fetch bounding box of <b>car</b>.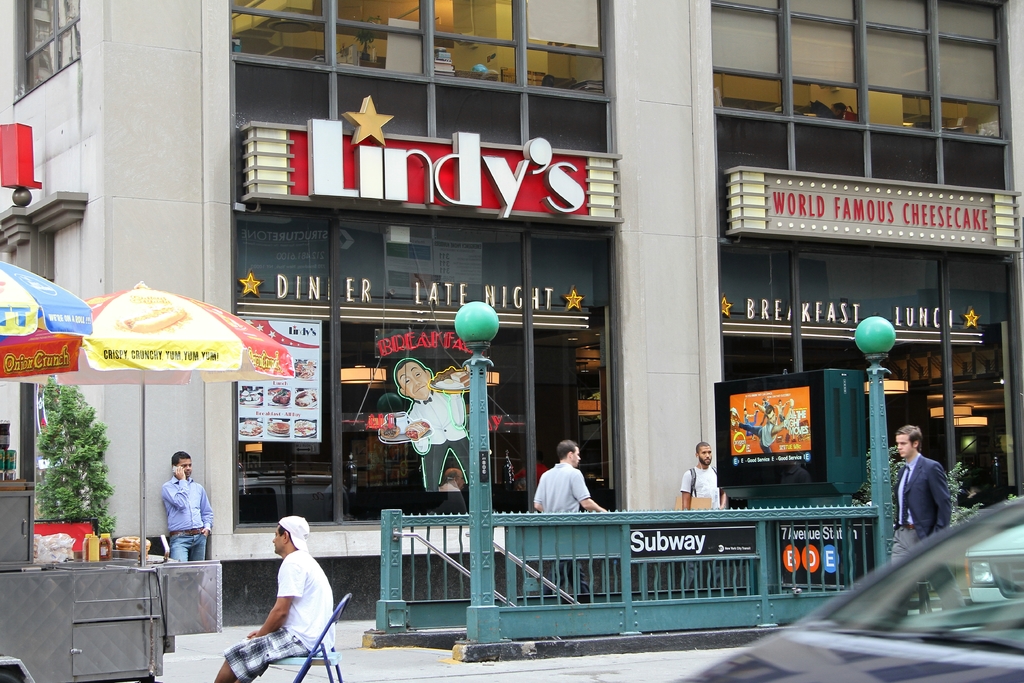
Bbox: box(673, 495, 1023, 682).
